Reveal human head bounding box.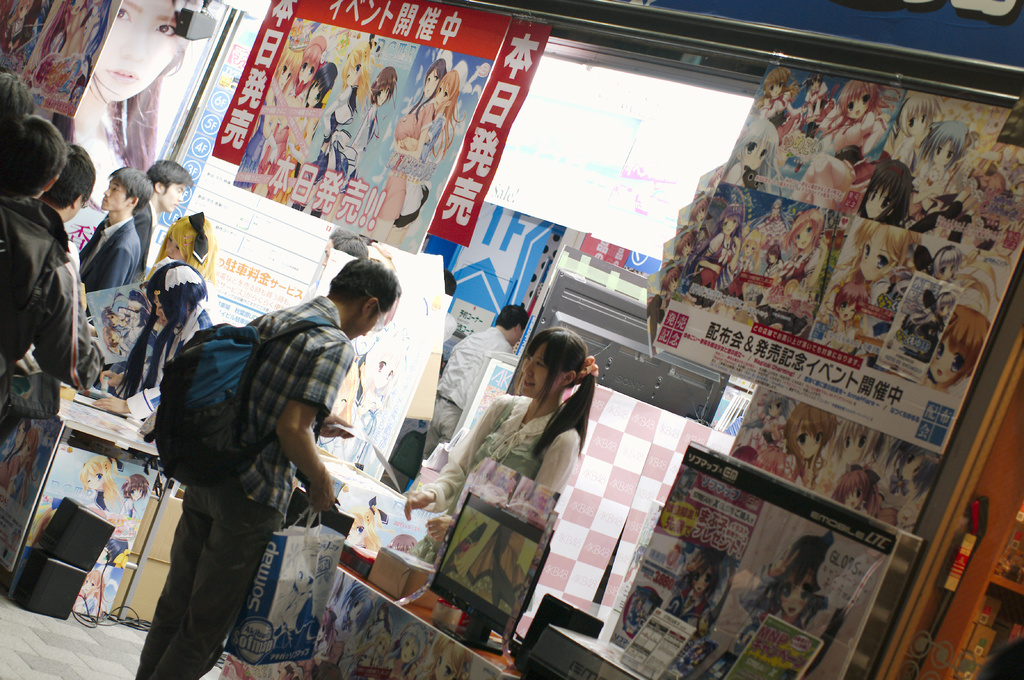
Revealed: [x1=148, y1=259, x2=207, y2=324].
